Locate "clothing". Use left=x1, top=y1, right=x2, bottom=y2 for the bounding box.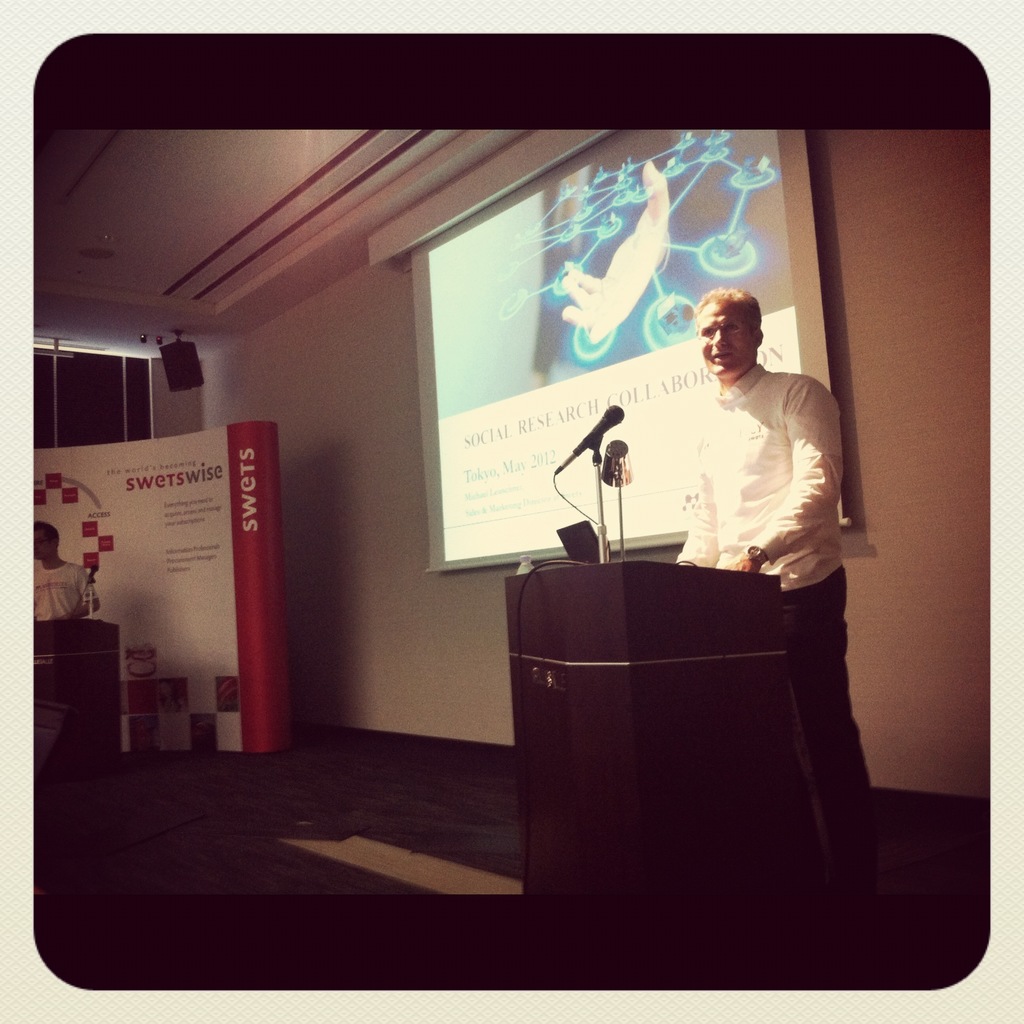
left=36, top=556, right=101, bottom=629.
